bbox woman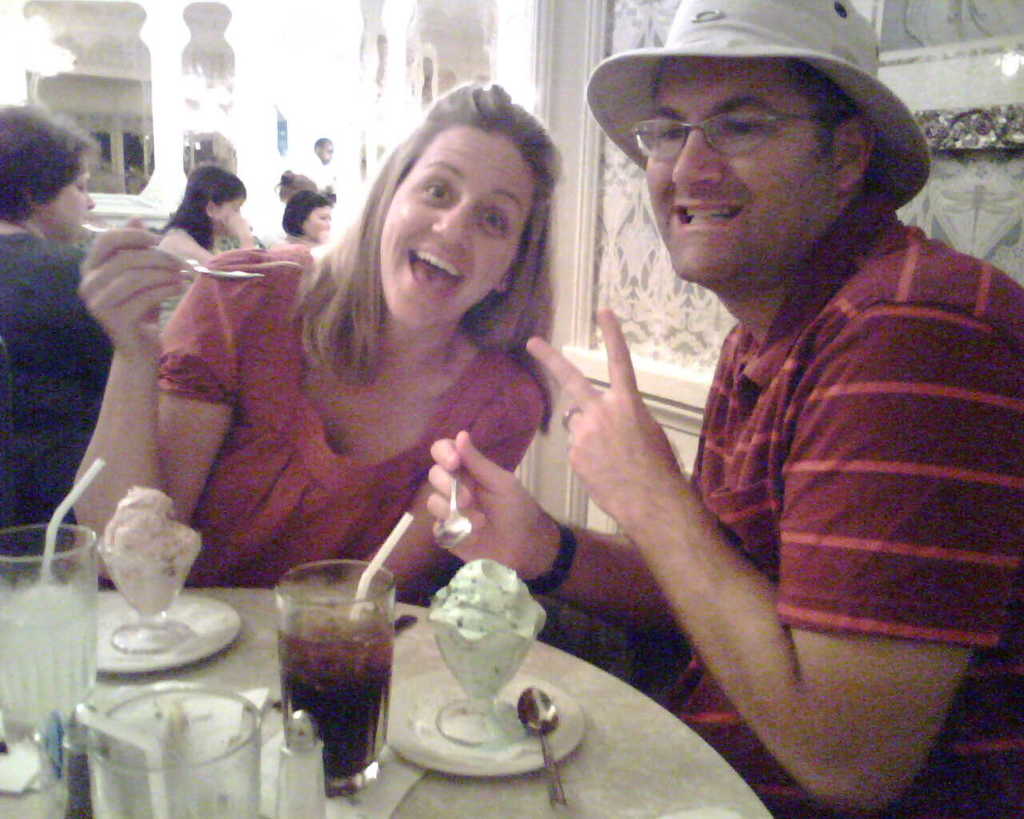
[x1=0, y1=106, x2=92, y2=585]
